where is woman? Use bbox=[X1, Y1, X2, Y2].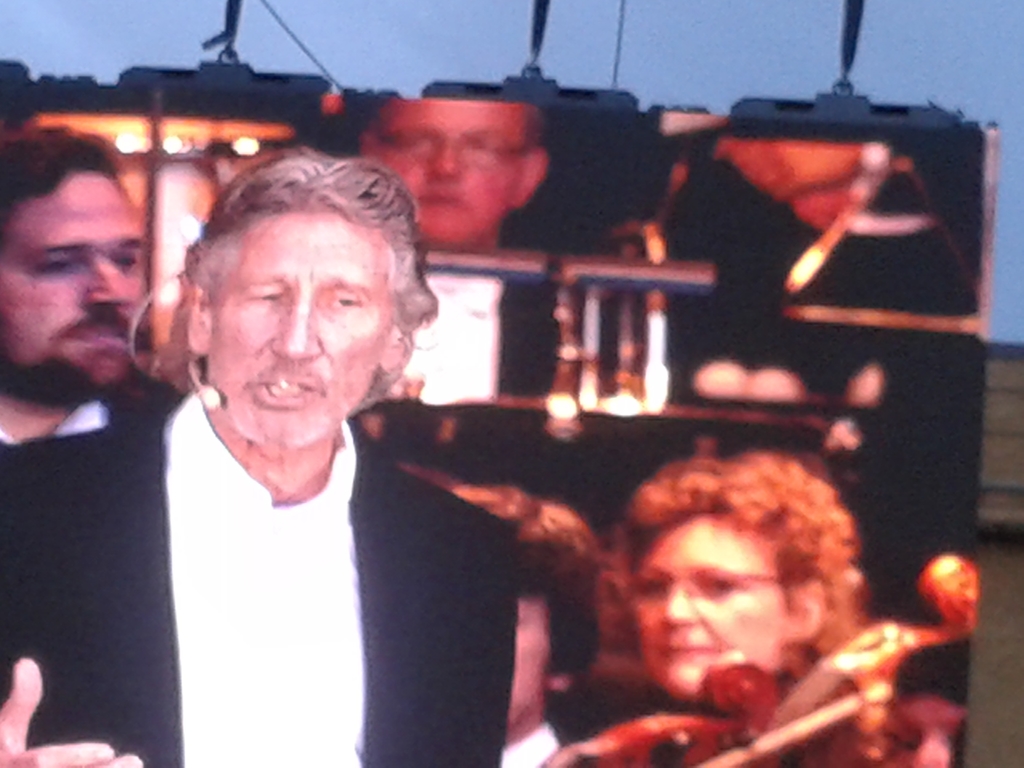
bbox=[540, 401, 928, 766].
